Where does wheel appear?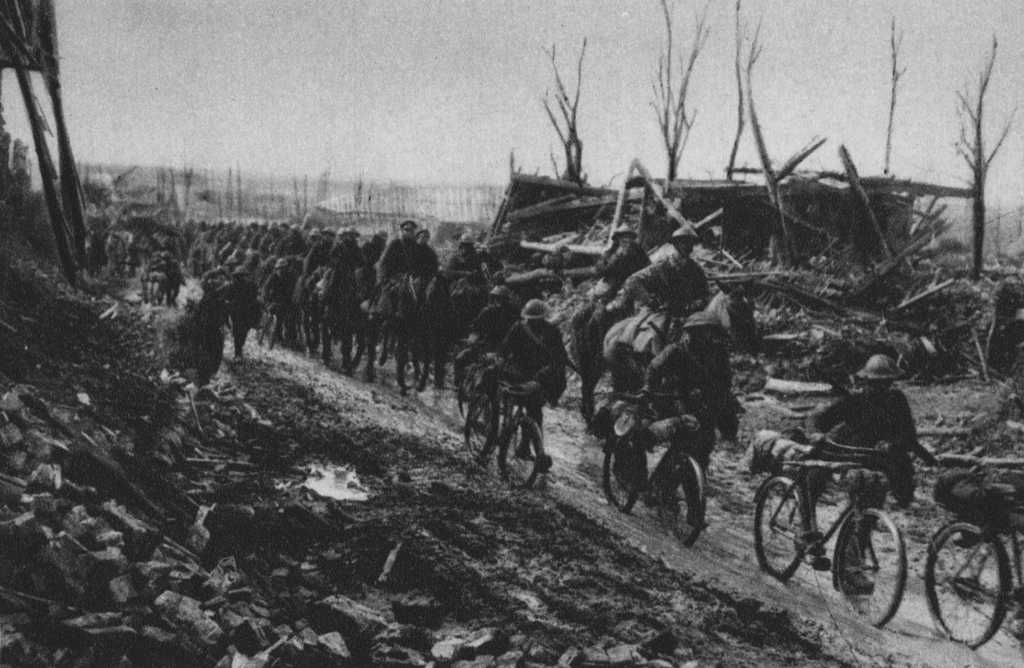
Appears at bbox=(604, 430, 648, 515).
